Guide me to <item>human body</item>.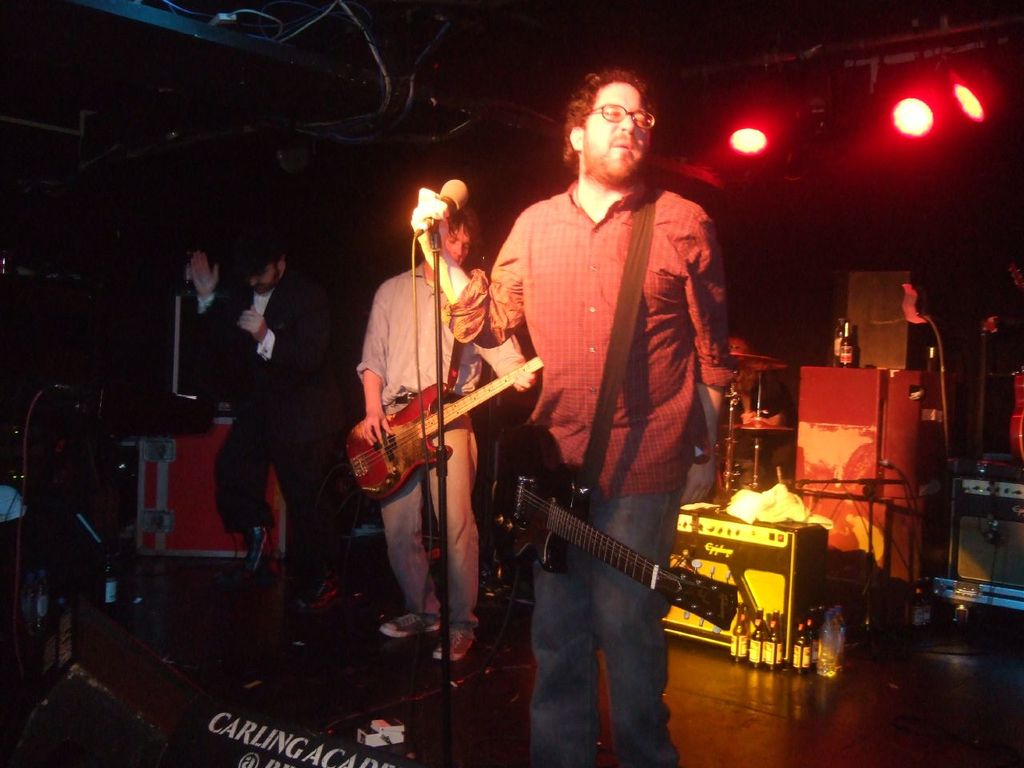
Guidance: Rect(358, 182, 481, 672).
